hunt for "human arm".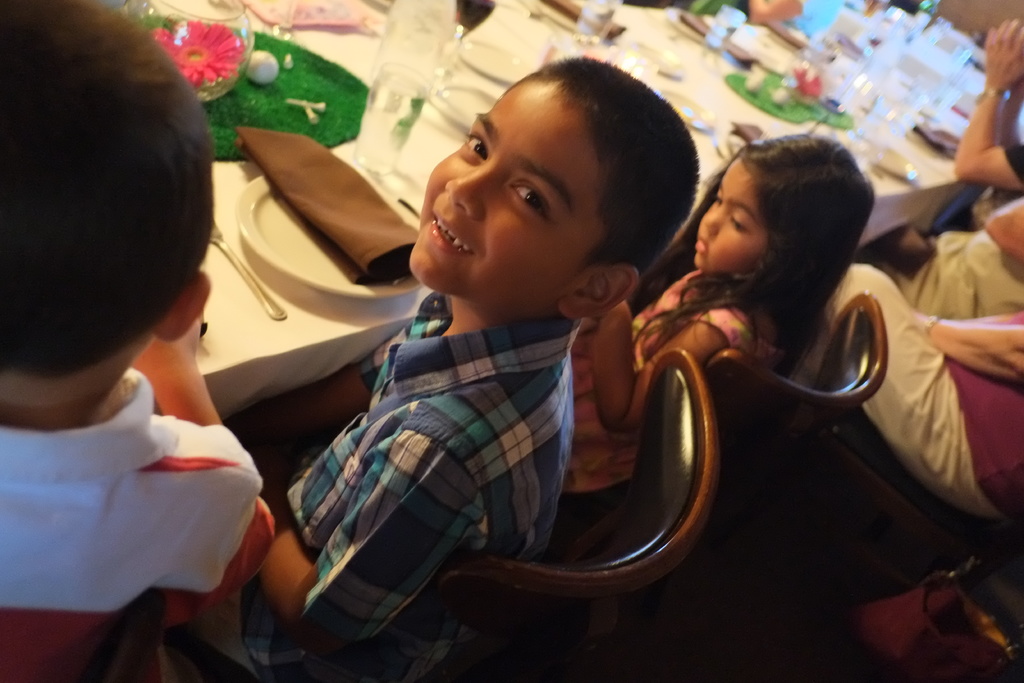
Hunted down at bbox=[998, 83, 1023, 148].
